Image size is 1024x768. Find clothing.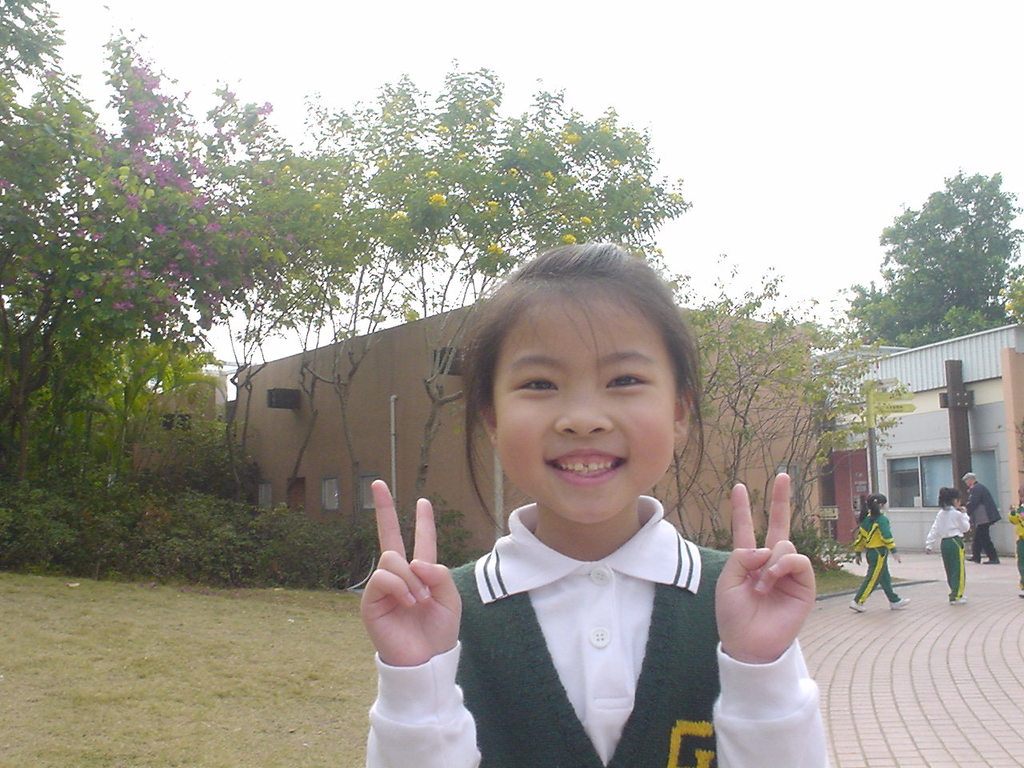
{"left": 846, "top": 500, "right": 902, "bottom": 606}.
